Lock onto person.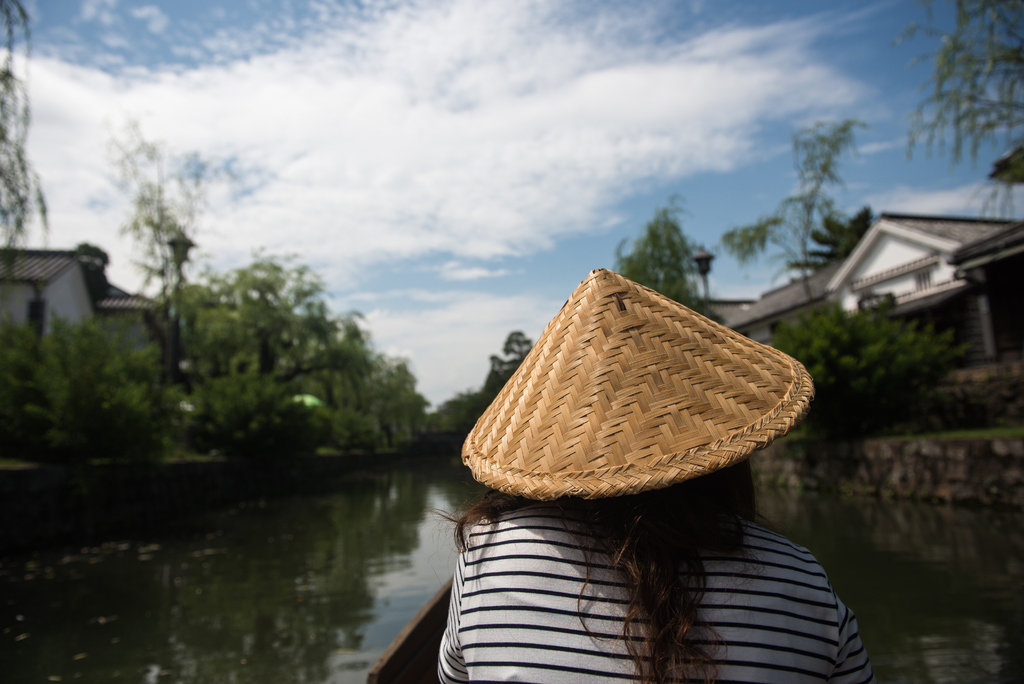
Locked: bbox(444, 268, 868, 683).
